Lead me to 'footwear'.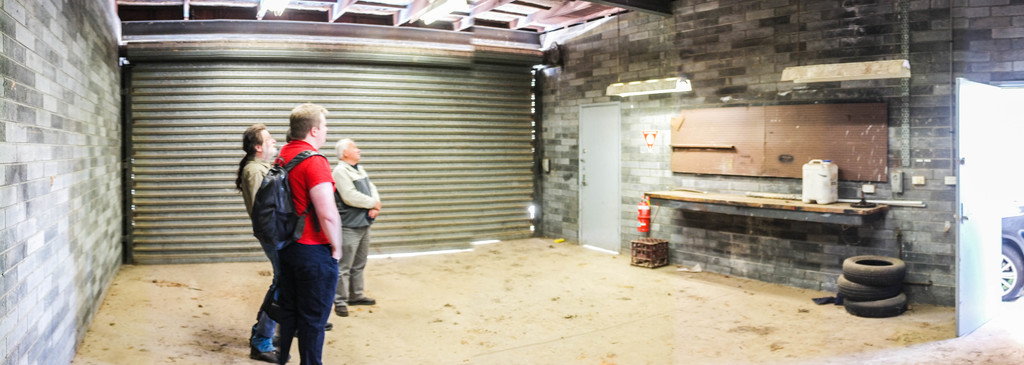
Lead to {"left": 273, "top": 339, "right": 284, "bottom": 348}.
